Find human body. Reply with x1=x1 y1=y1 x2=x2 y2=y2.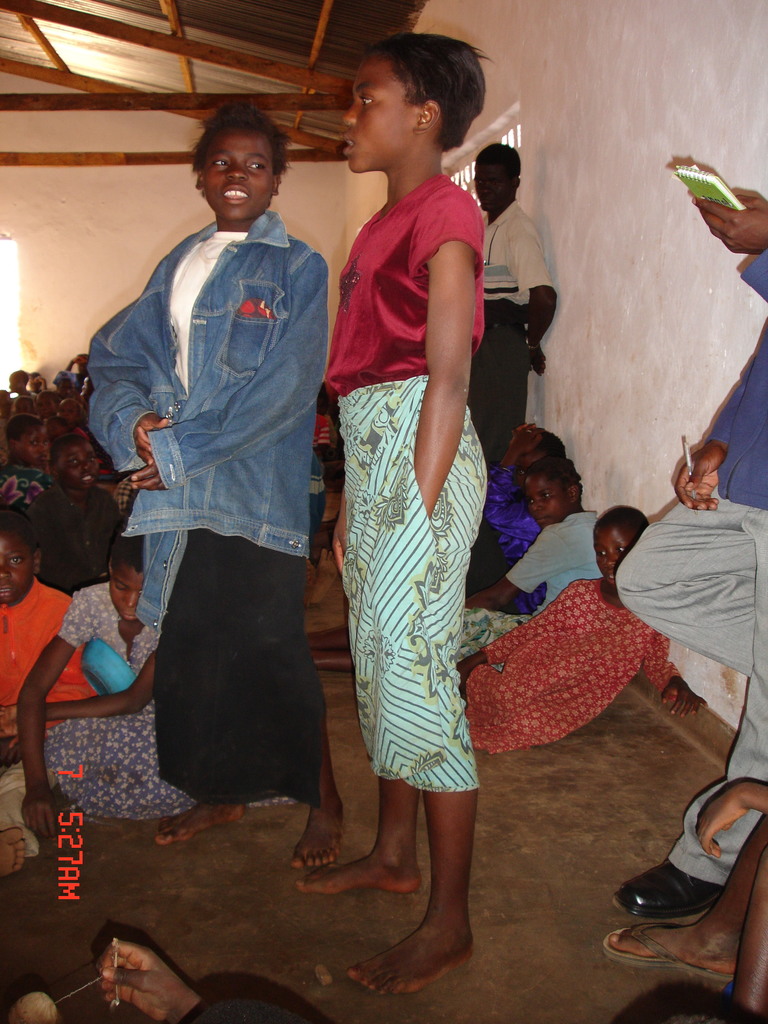
x1=472 y1=136 x2=558 y2=465.
